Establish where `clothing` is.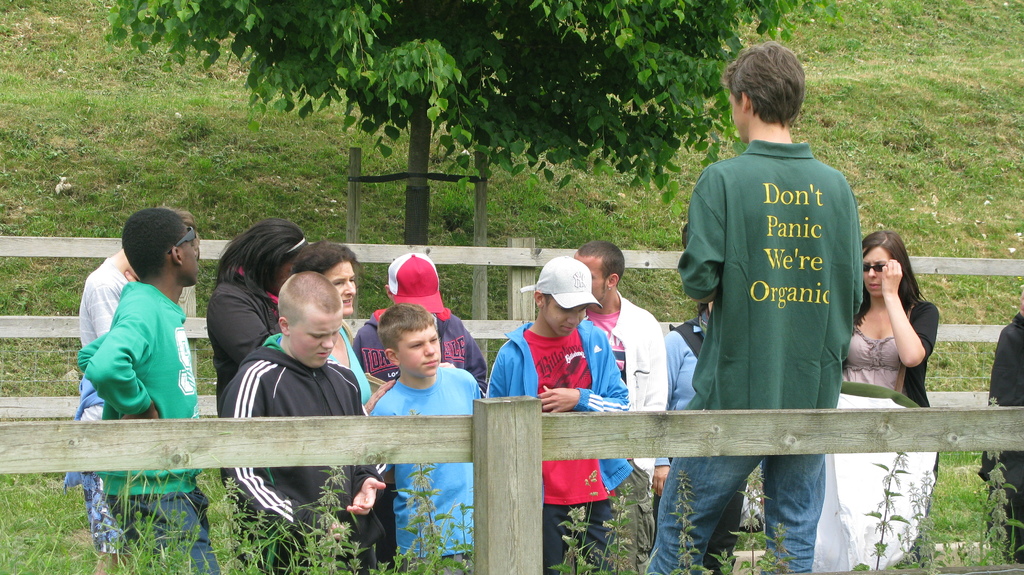
Established at box=[676, 137, 865, 411].
